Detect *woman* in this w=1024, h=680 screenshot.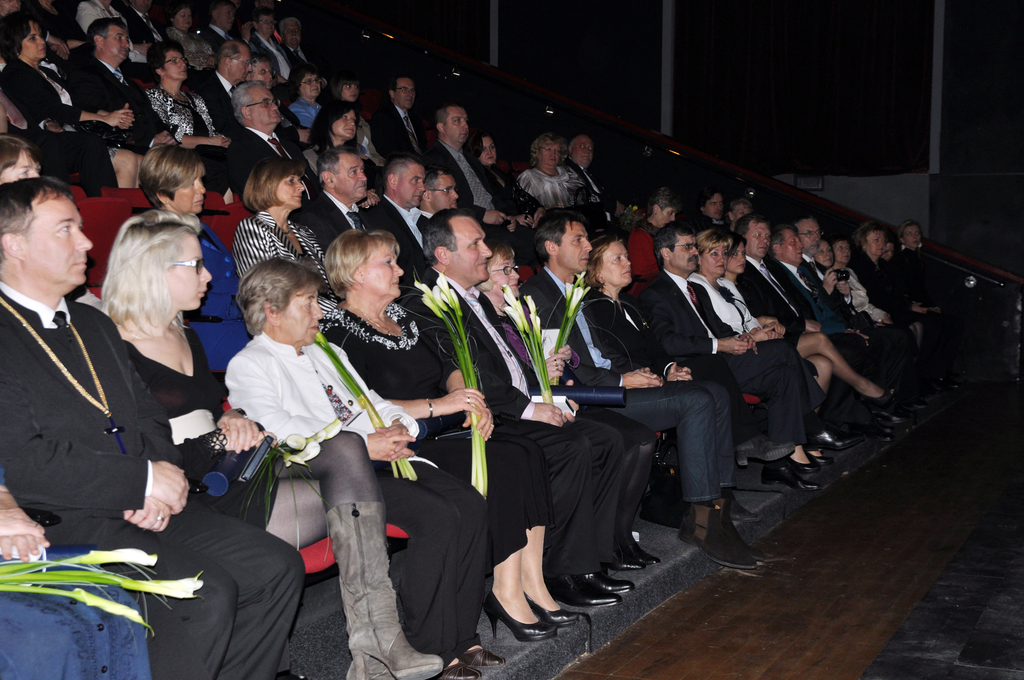
Detection: 832, 239, 891, 335.
